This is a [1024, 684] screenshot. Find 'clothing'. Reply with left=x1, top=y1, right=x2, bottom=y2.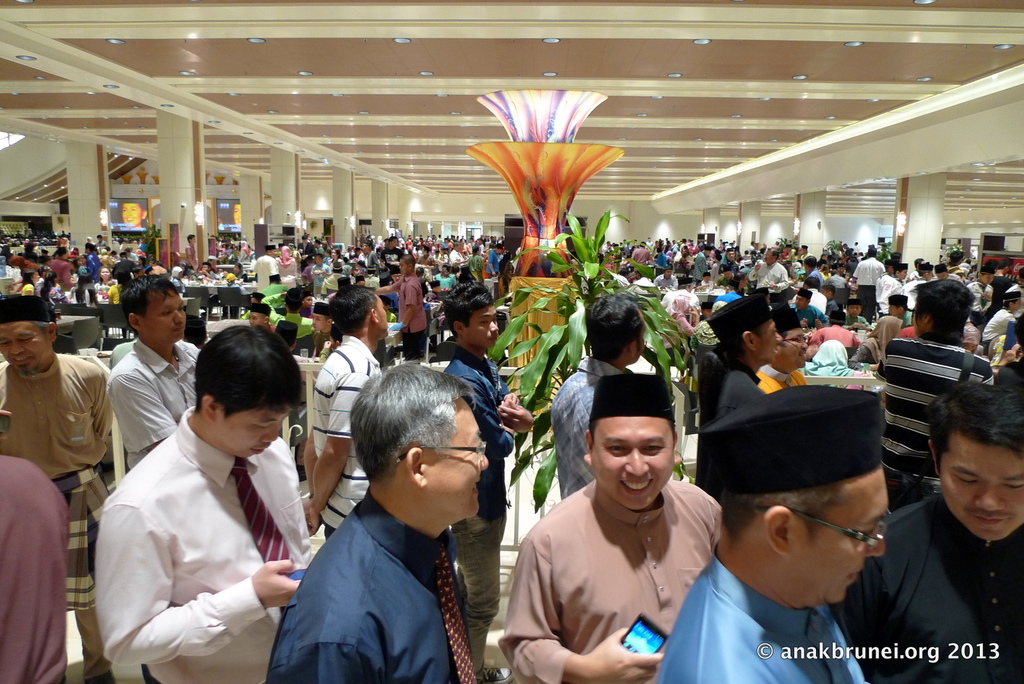
left=53, top=257, right=74, bottom=290.
